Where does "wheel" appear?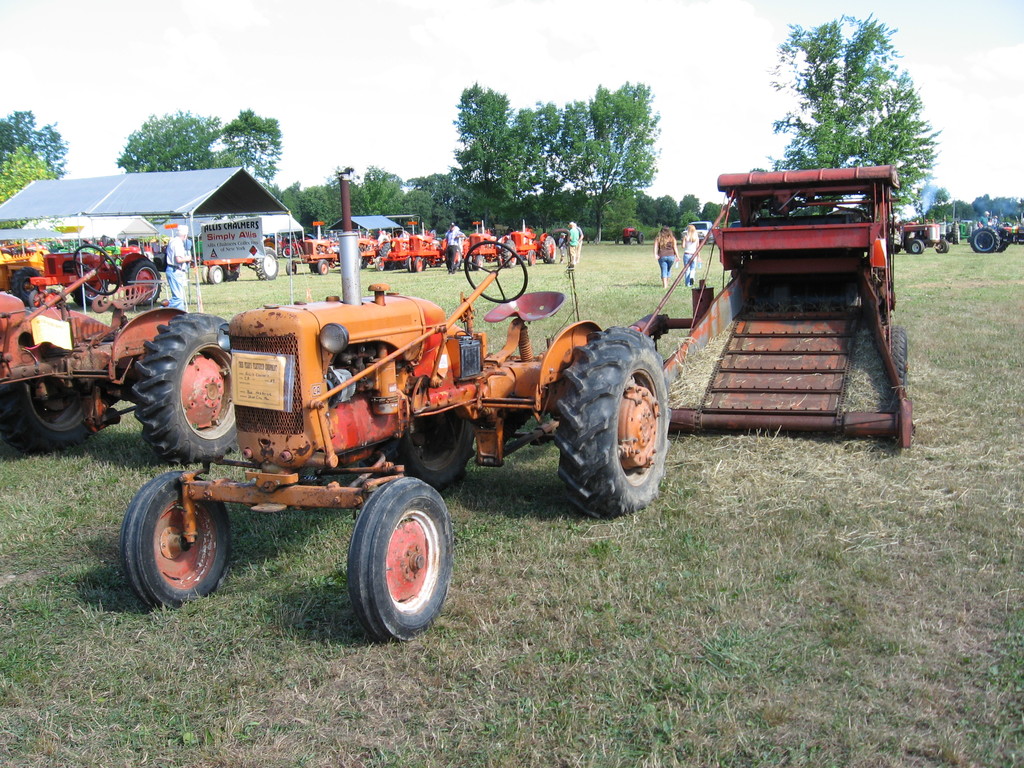
Appears at detection(348, 478, 454, 643).
